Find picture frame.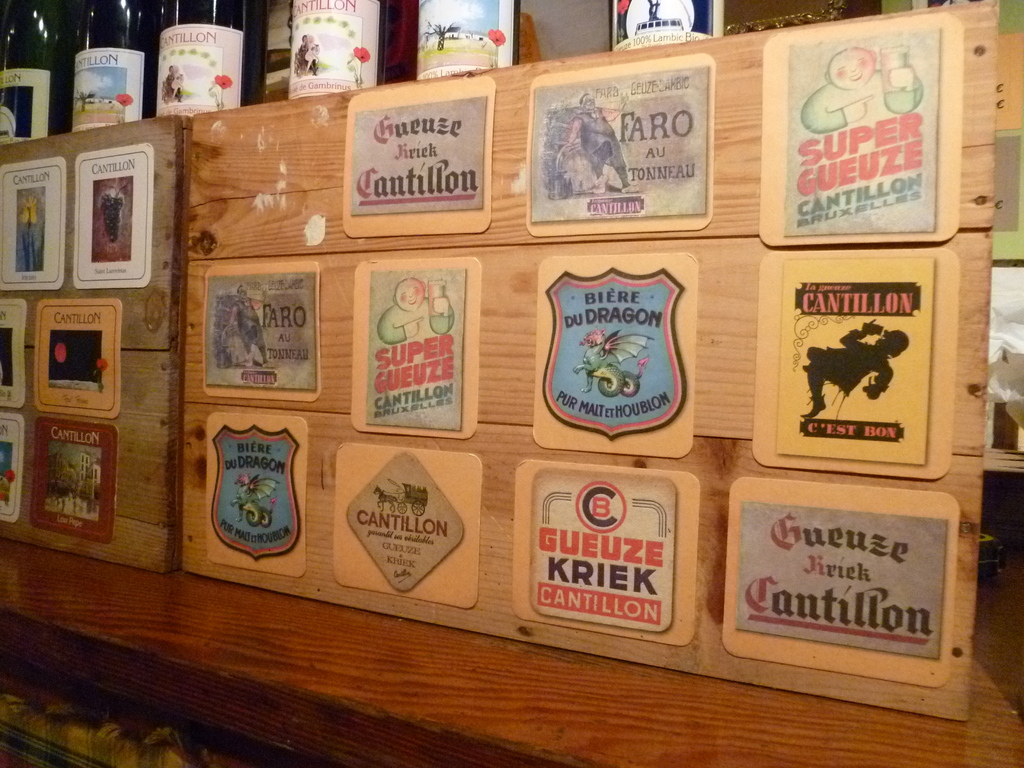
locate(0, 0, 999, 723).
